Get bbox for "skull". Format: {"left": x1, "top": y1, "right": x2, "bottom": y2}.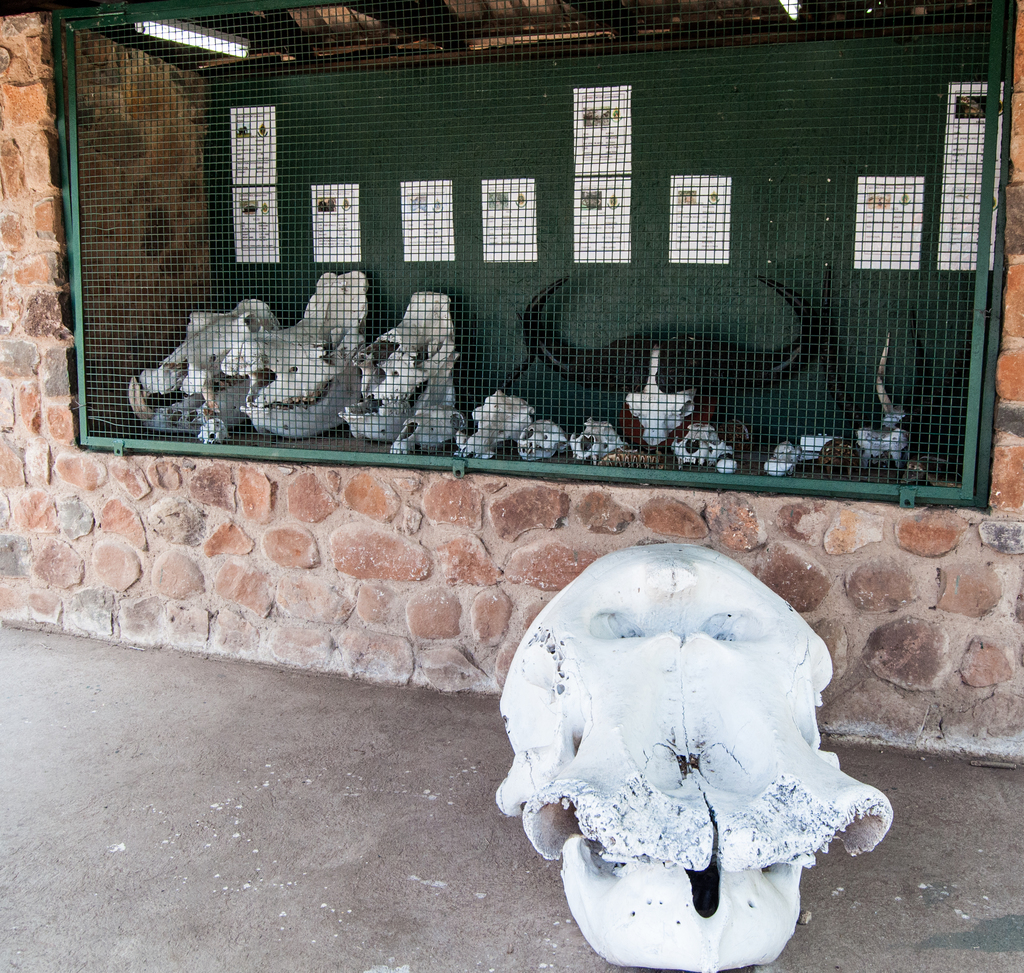
{"left": 342, "top": 293, "right": 460, "bottom": 445}.
